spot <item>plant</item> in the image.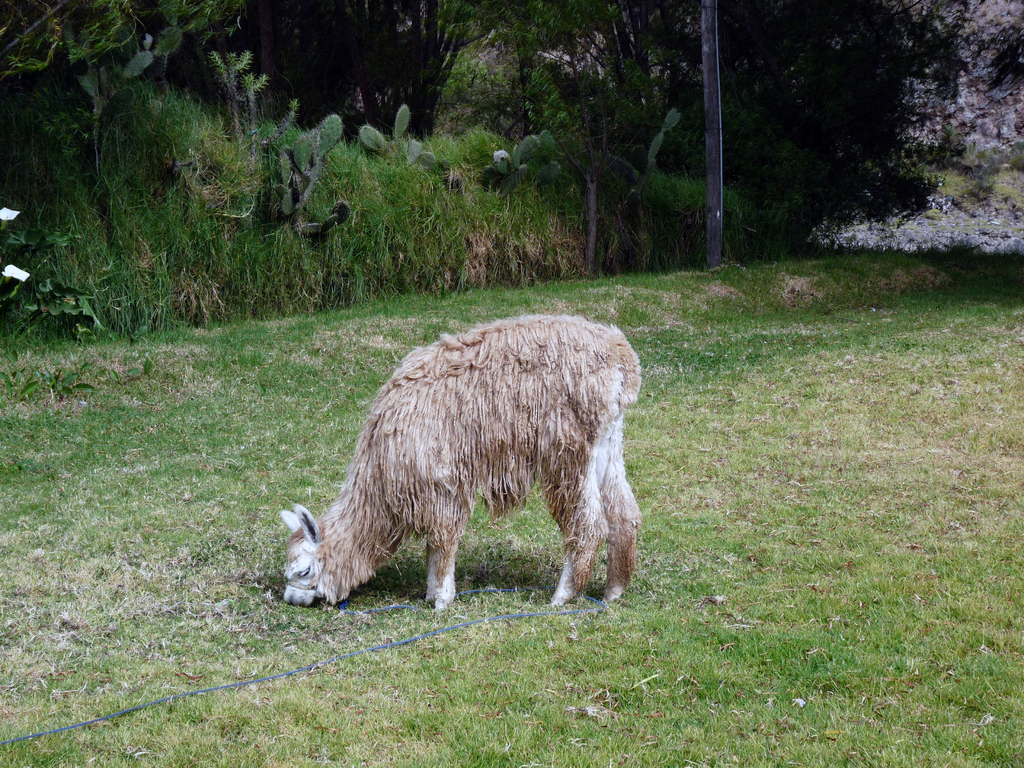
<item>plant</item> found at (left=492, top=121, right=561, bottom=186).
